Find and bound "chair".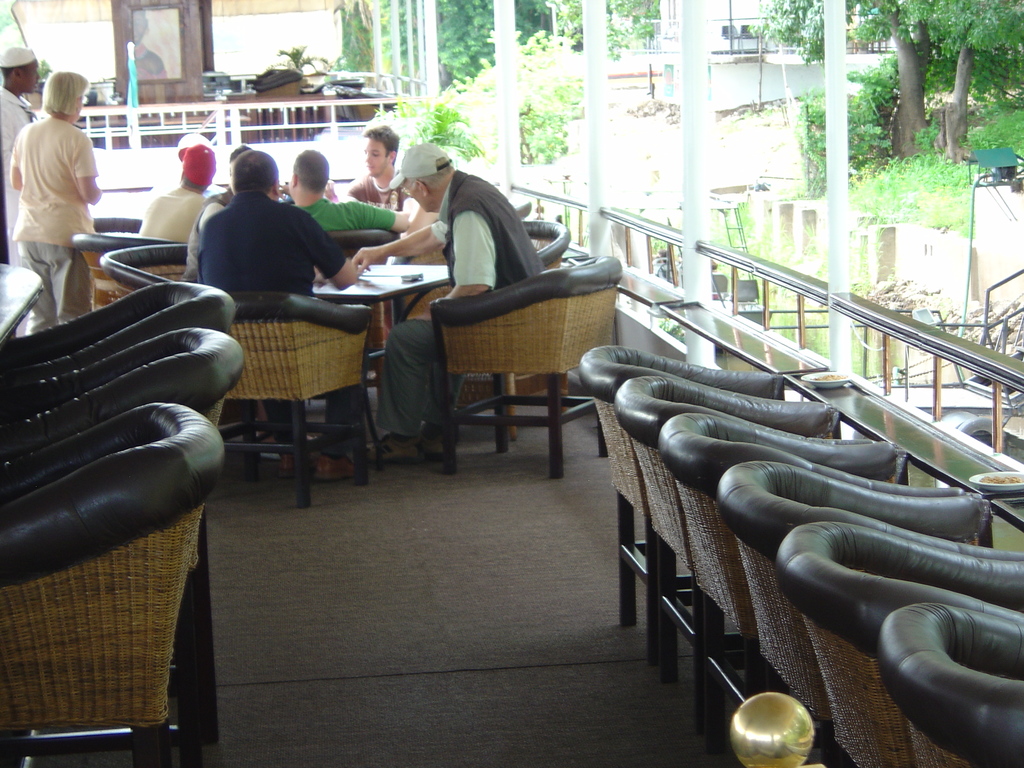
Bound: pyautogui.locateOnScreen(651, 410, 983, 767).
